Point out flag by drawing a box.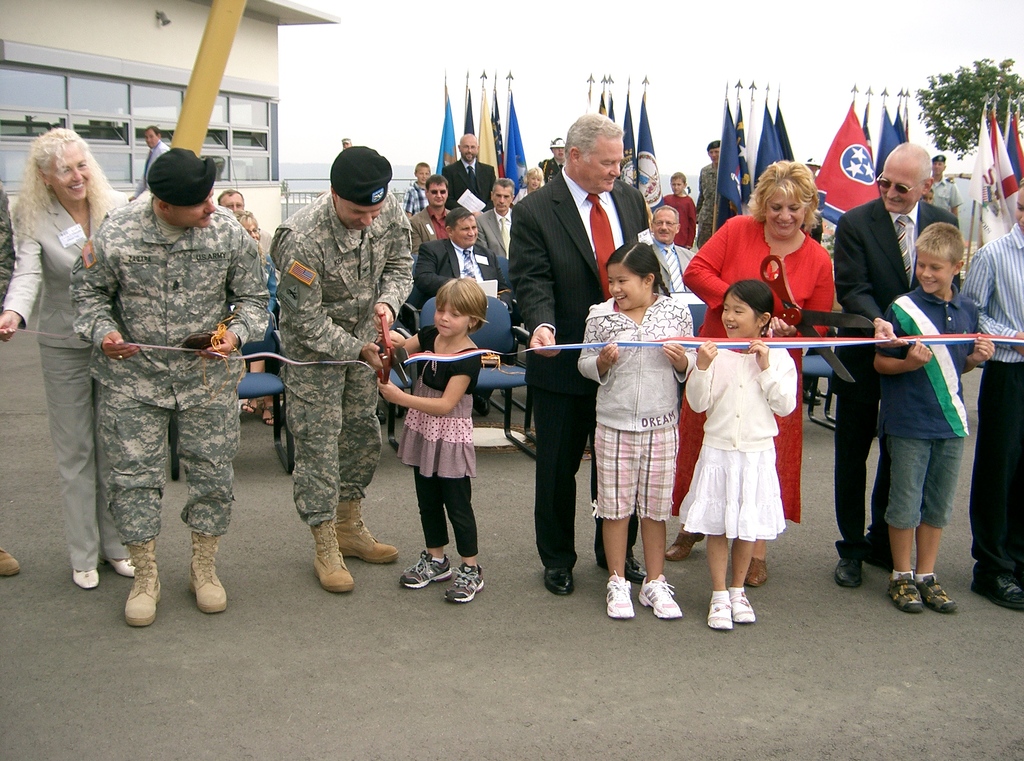
BBox(457, 81, 473, 134).
